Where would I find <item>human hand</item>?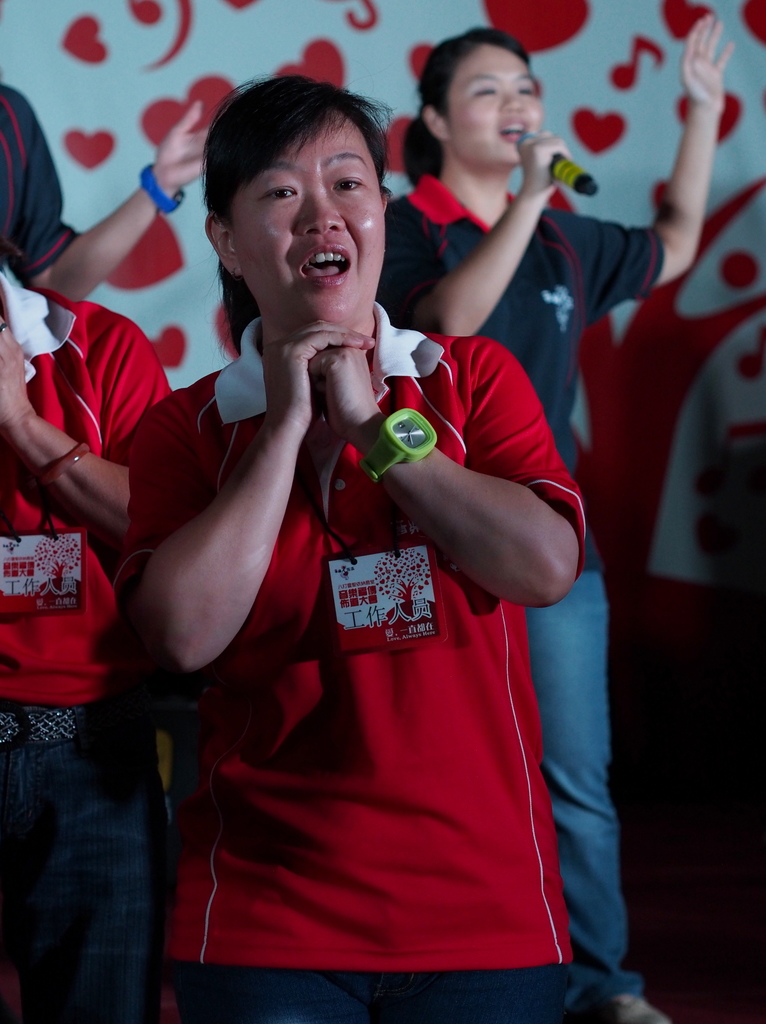
At (0,316,33,424).
